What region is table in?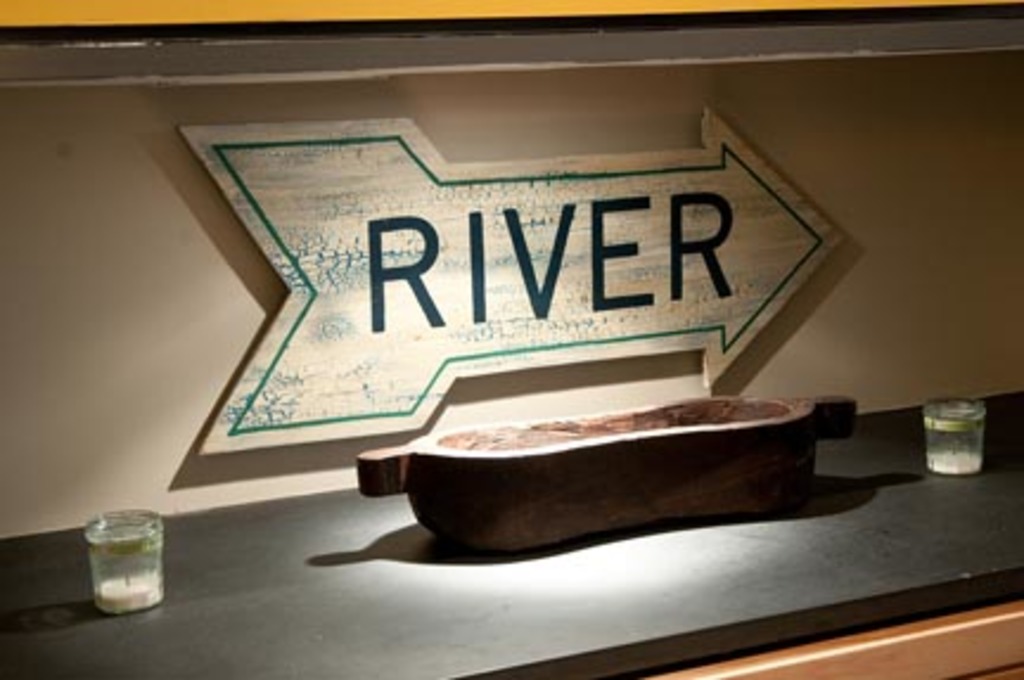
box(0, 377, 1022, 678).
